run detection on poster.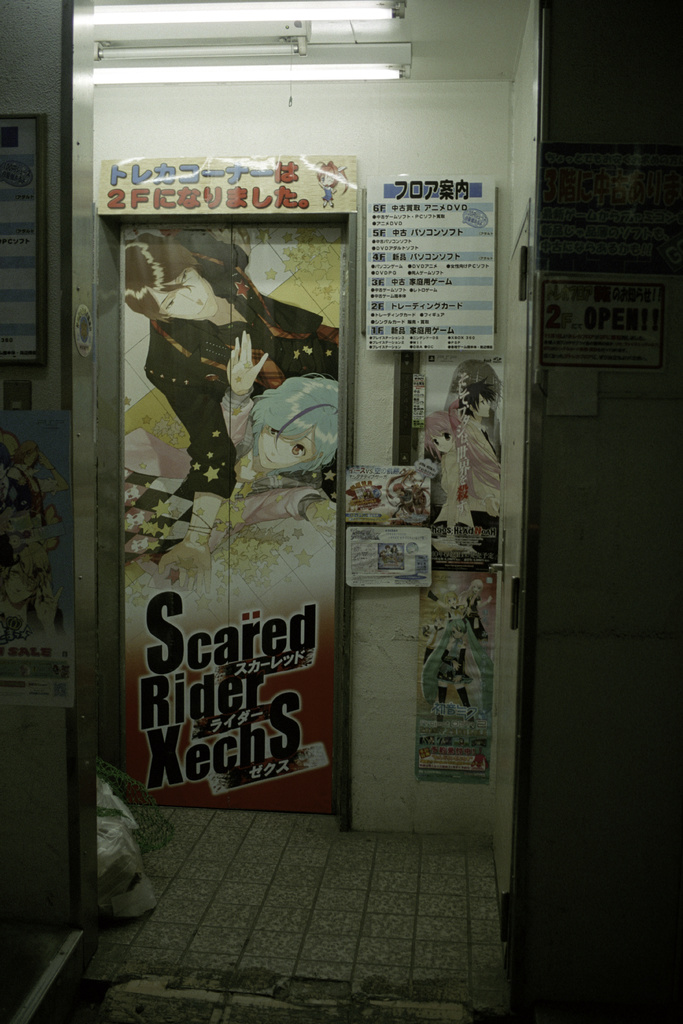
Result: (534,265,663,378).
